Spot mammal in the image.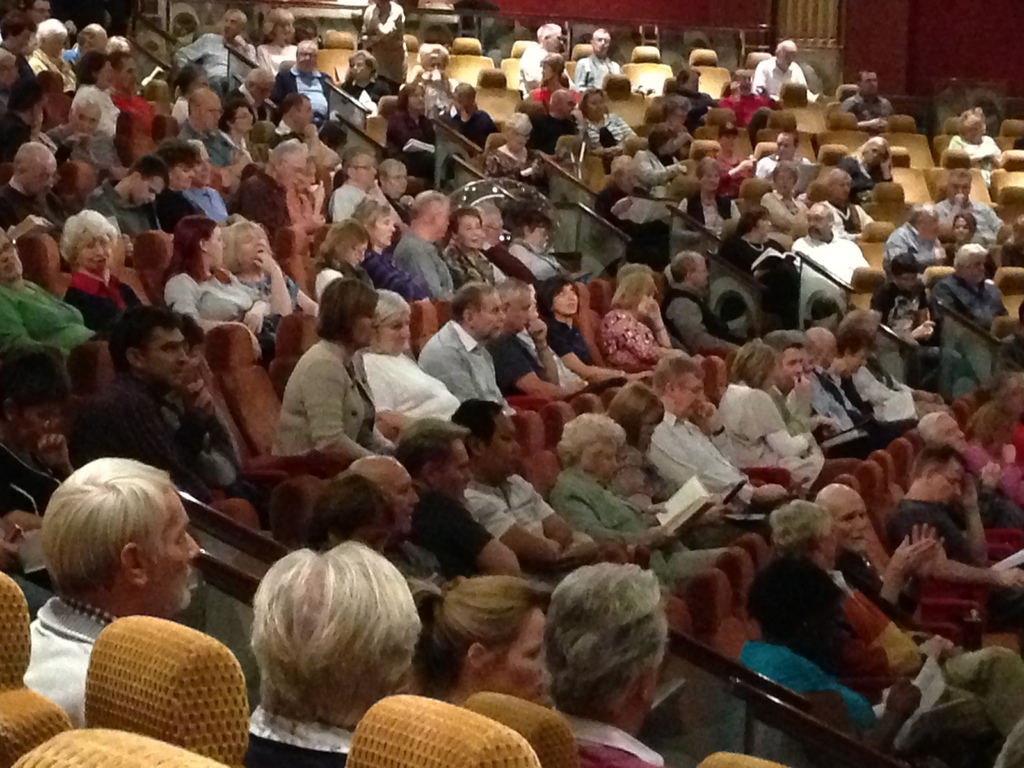
mammal found at bbox(529, 87, 589, 154).
